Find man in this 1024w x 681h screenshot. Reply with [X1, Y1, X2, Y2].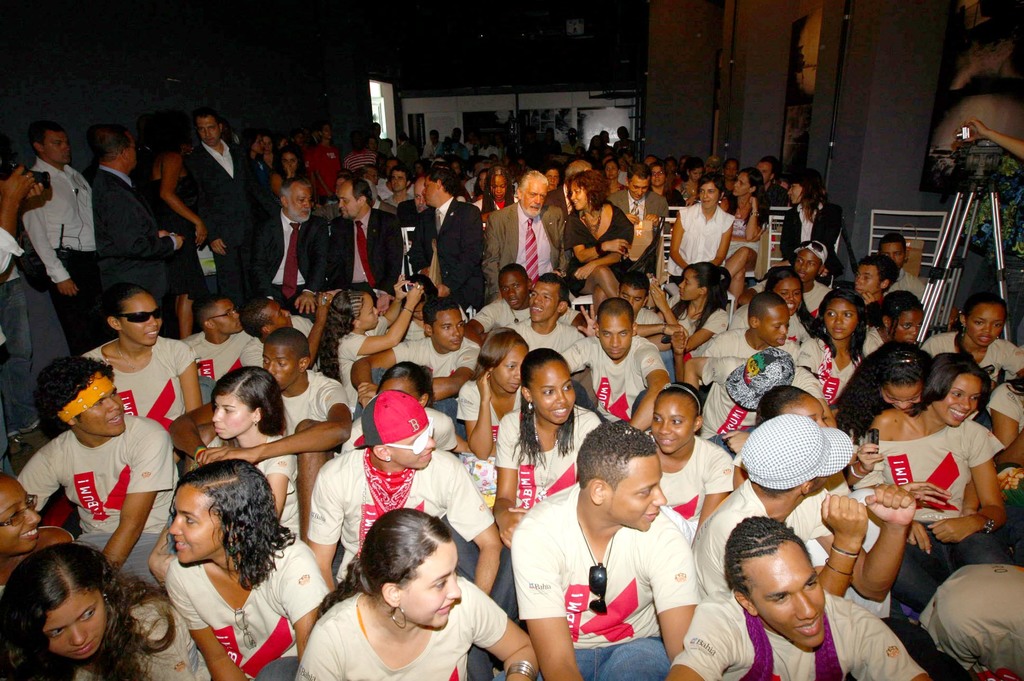
[254, 177, 332, 319].
